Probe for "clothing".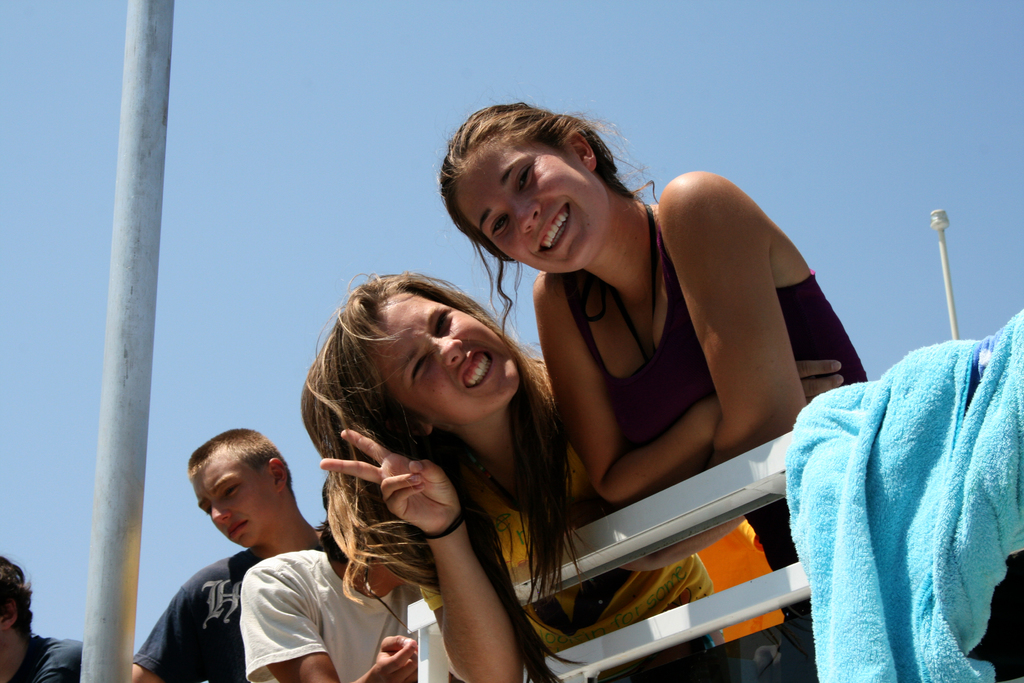
Probe result: left=564, top=201, right=869, bottom=569.
